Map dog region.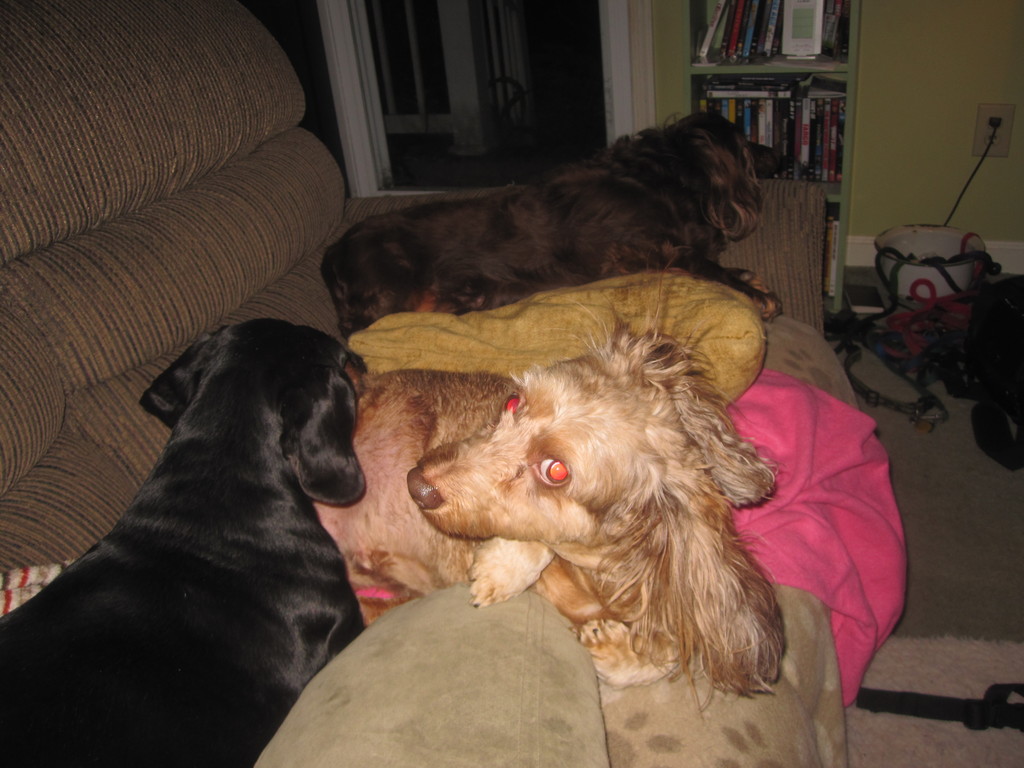
Mapped to <region>319, 111, 785, 343</region>.
